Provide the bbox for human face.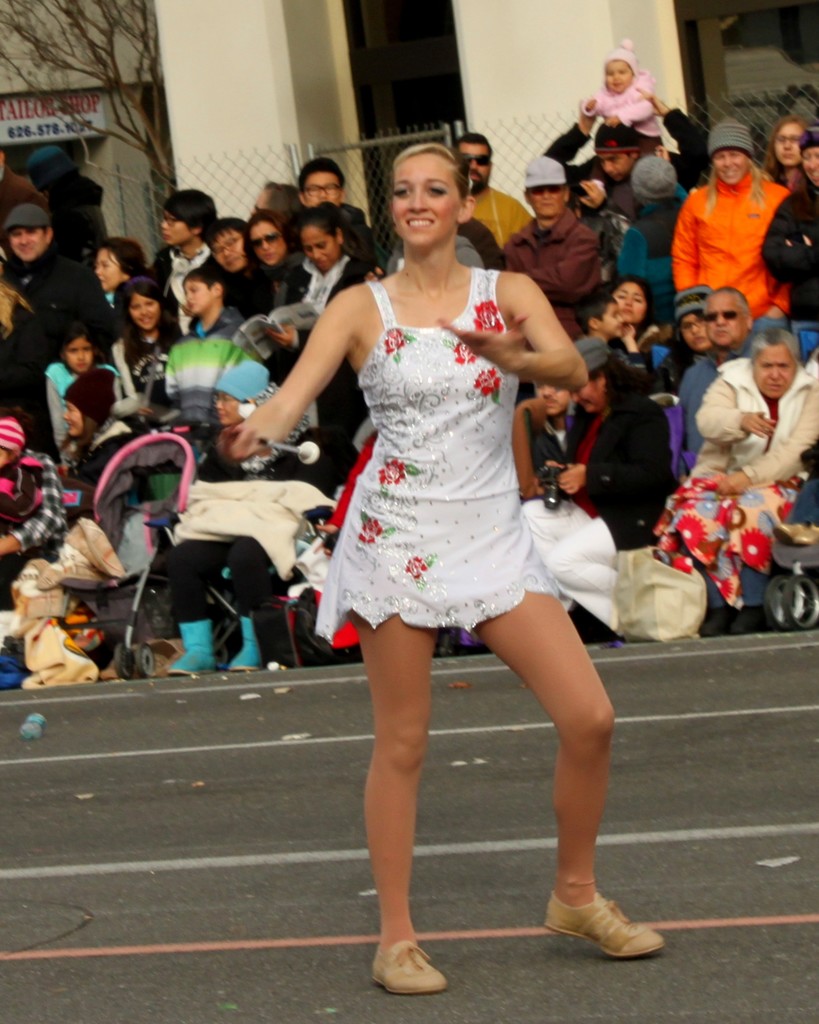
l=96, t=250, r=115, b=292.
